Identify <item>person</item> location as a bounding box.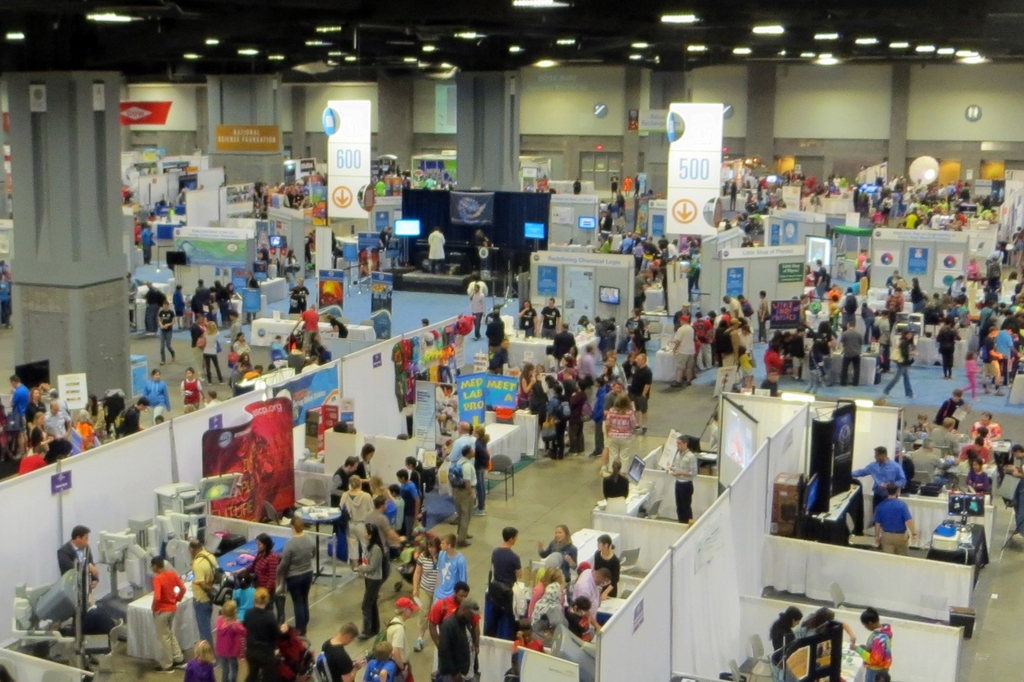
l=186, t=641, r=218, b=678.
